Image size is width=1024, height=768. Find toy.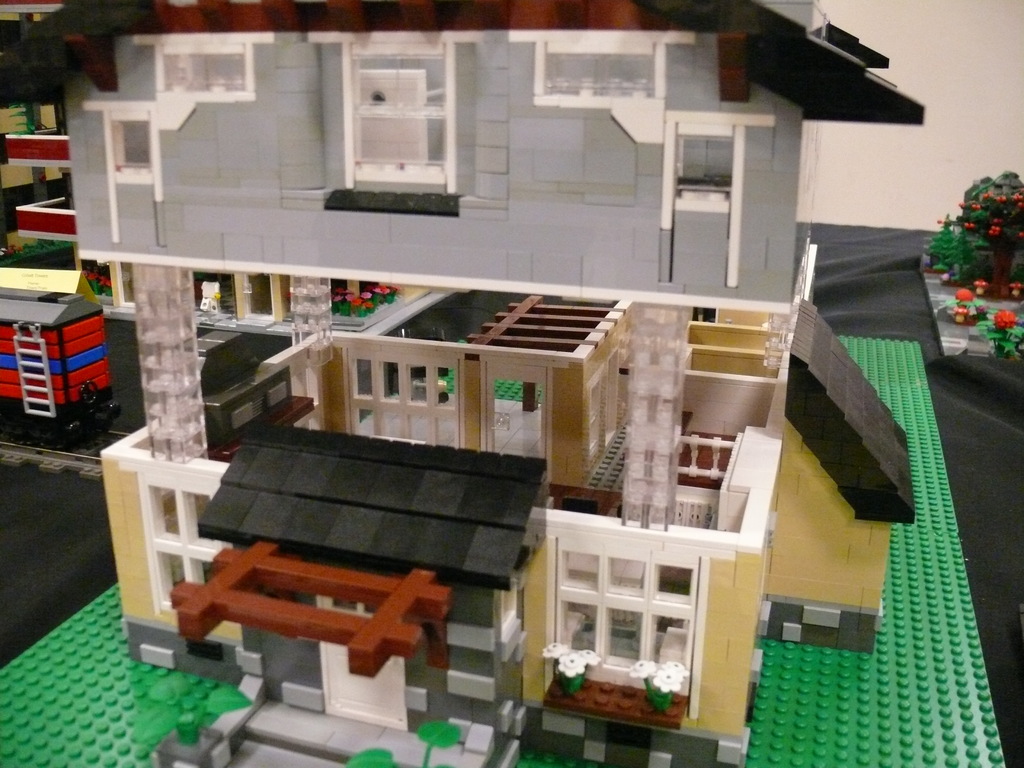
locate(980, 308, 1023, 356).
